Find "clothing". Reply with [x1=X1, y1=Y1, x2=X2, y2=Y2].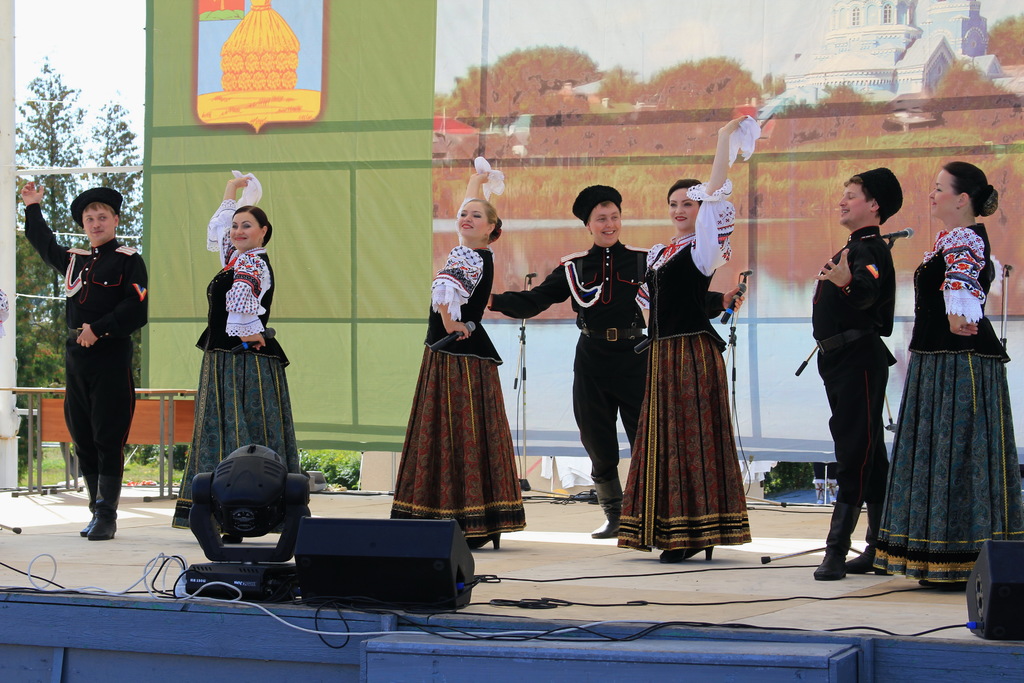
[x1=492, y1=234, x2=726, y2=475].
